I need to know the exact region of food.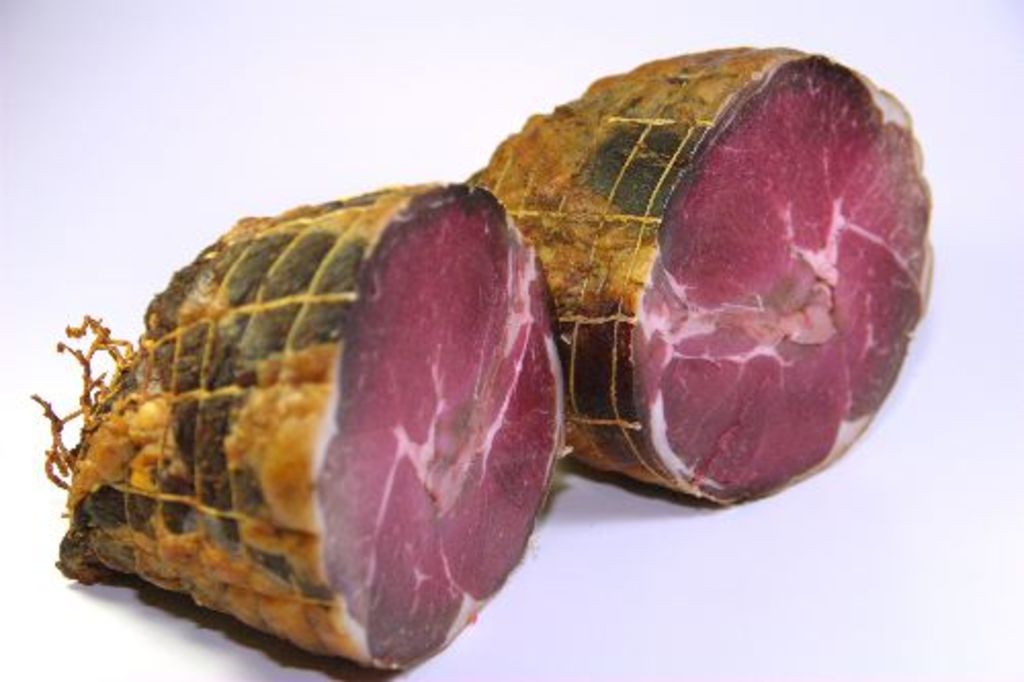
Region: <bbox>467, 39, 938, 518</bbox>.
